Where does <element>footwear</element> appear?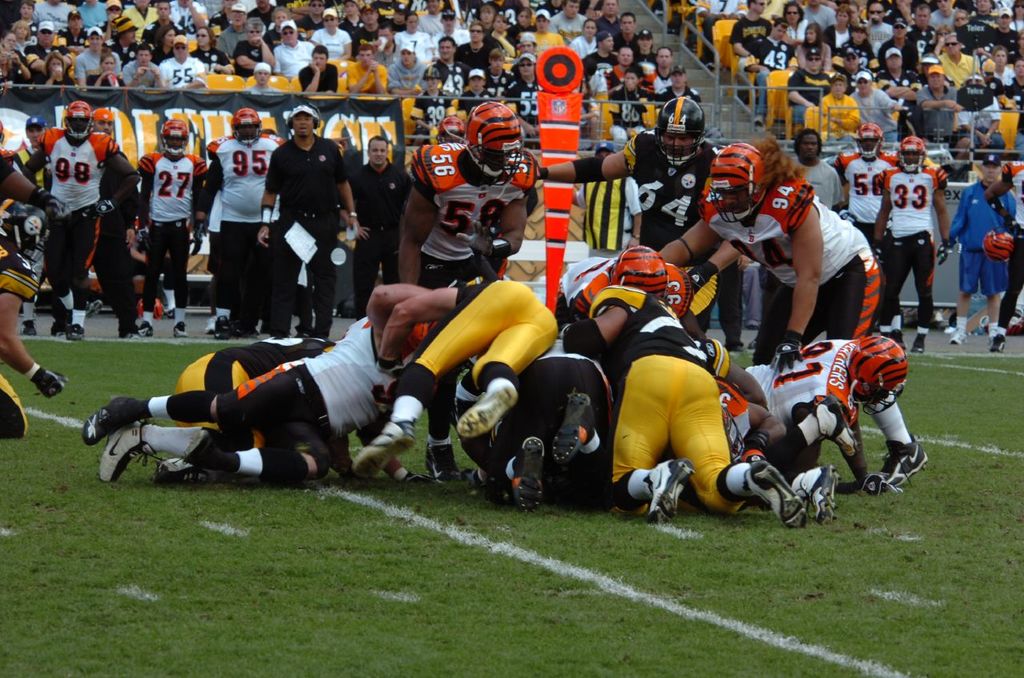
Appears at 172,321,188,337.
